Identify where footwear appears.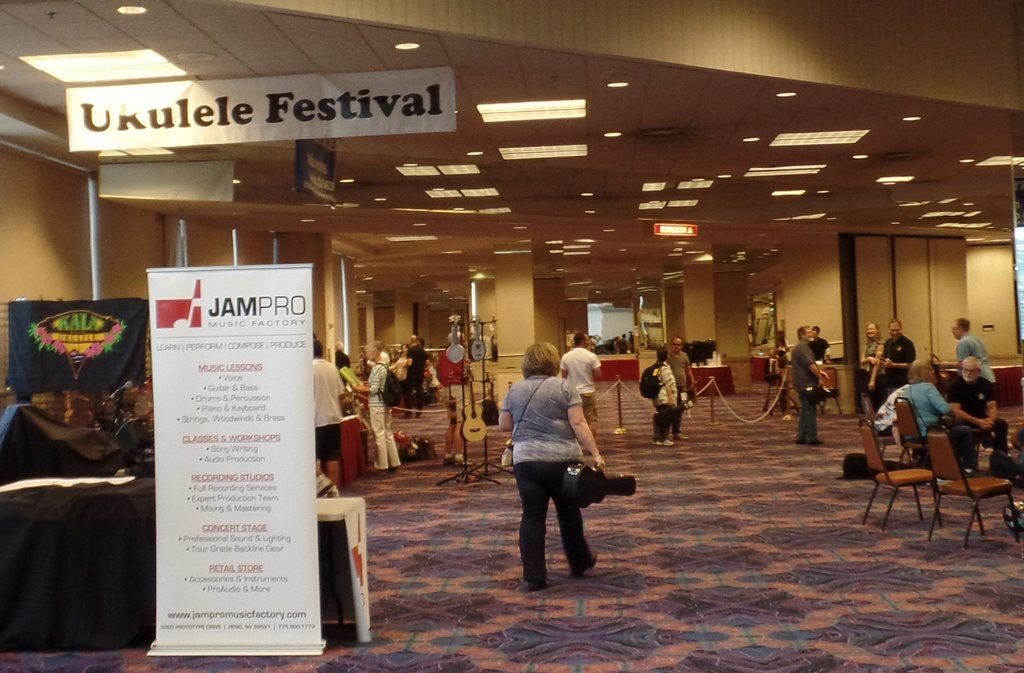
Appears at (390, 466, 396, 472).
